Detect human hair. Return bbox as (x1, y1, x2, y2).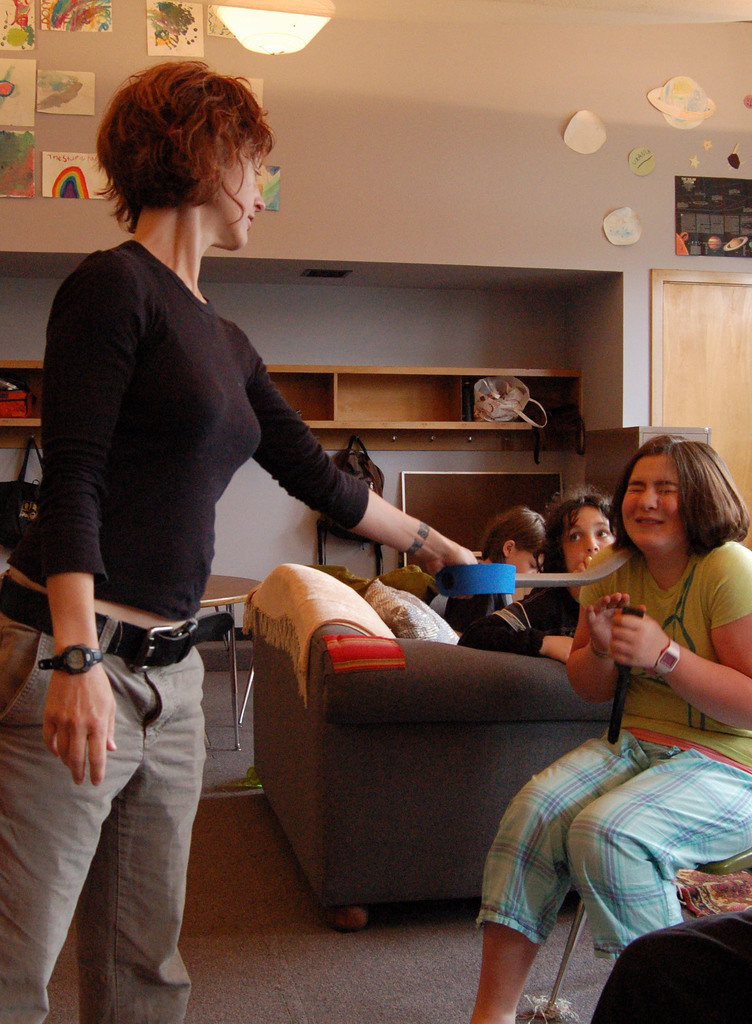
(606, 429, 748, 560).
